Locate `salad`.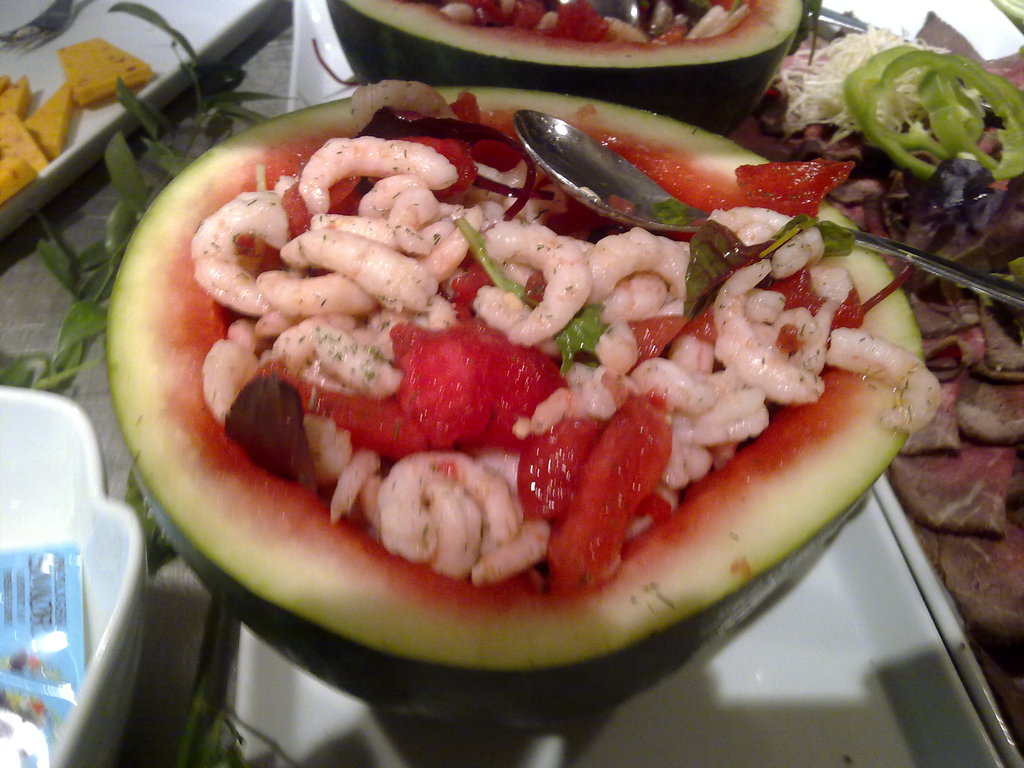
Bounding box: (x1=769, y1=19, x2=1023, y2=181).
